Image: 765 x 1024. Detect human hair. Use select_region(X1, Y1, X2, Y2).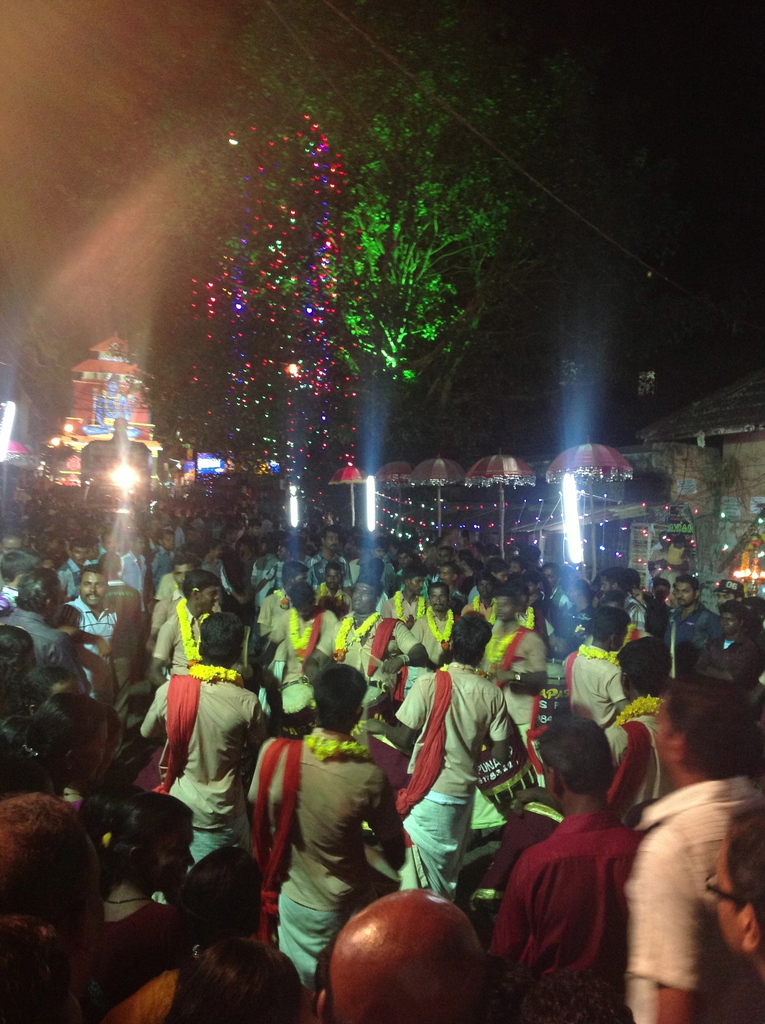
select_region(492, 589, 517, 610).
